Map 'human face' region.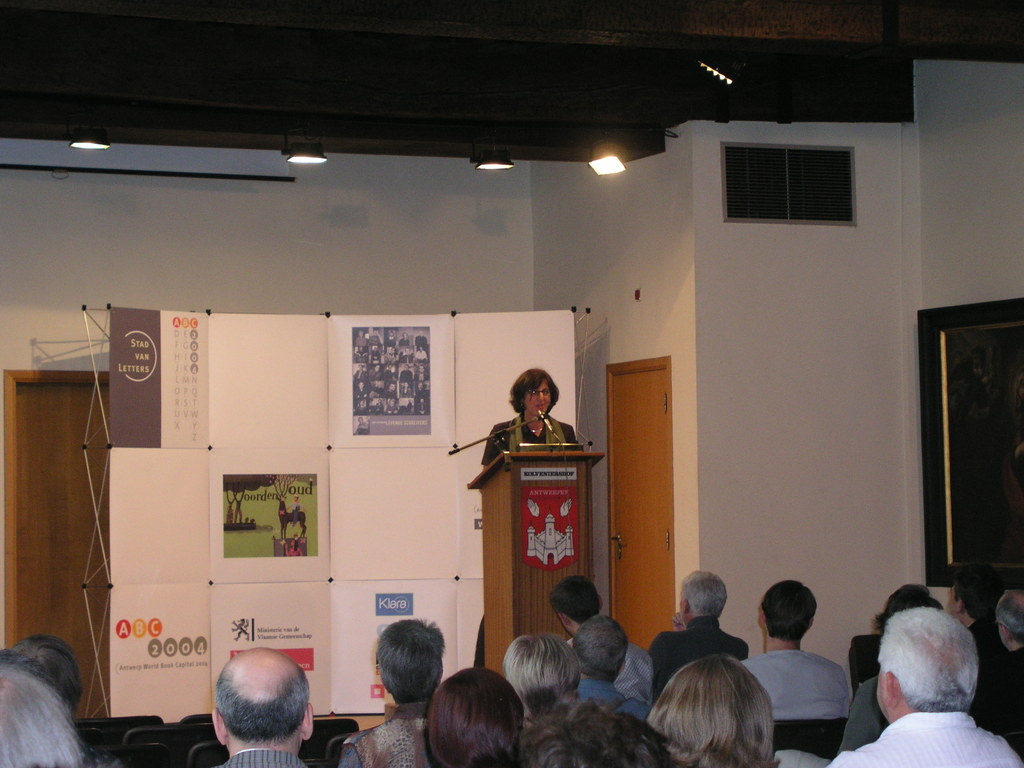
Mapped to locate(996, 623, 1011, 652).
